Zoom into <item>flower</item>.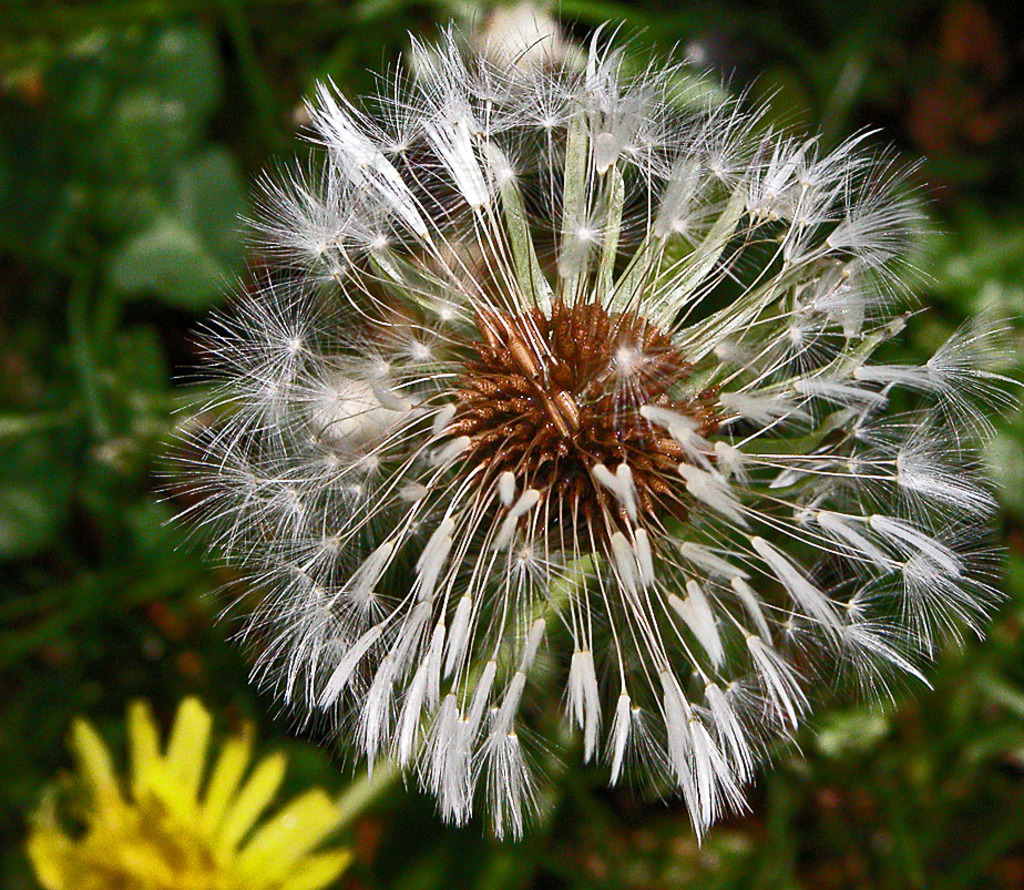
Zoom target: 20,702,354,889.
